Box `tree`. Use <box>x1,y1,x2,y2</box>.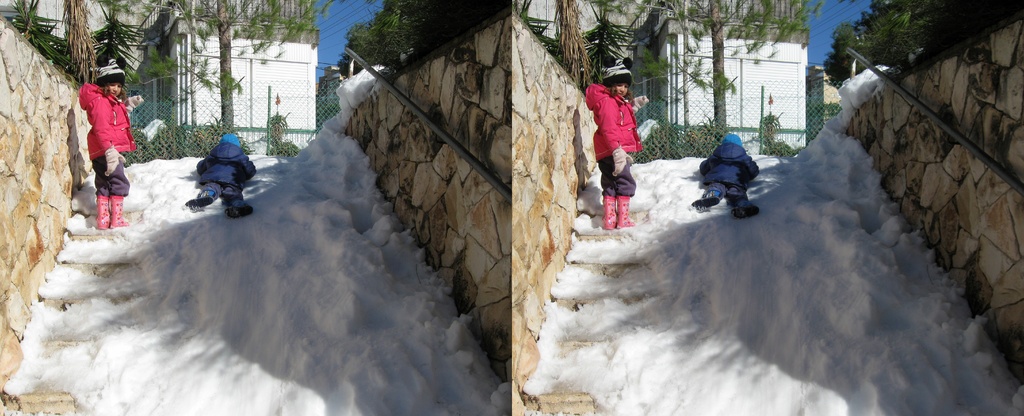
<box>315,0,499,119</box>.
